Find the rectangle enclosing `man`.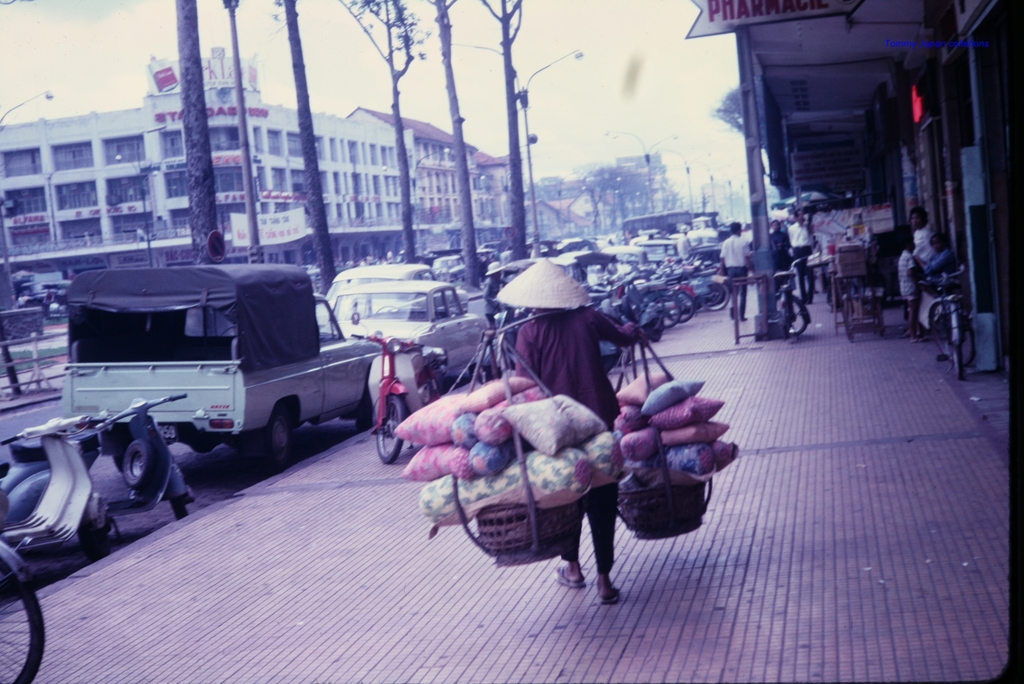
BBox(721, 224, 756, 321).
